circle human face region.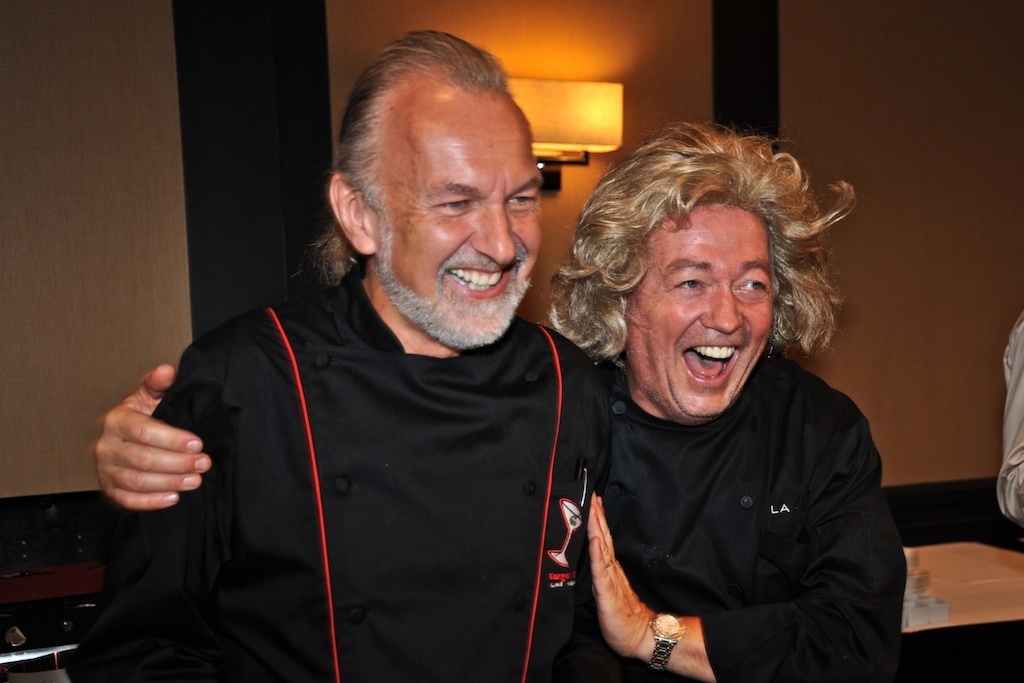
Region: locate(627, 205, 774, 423).
